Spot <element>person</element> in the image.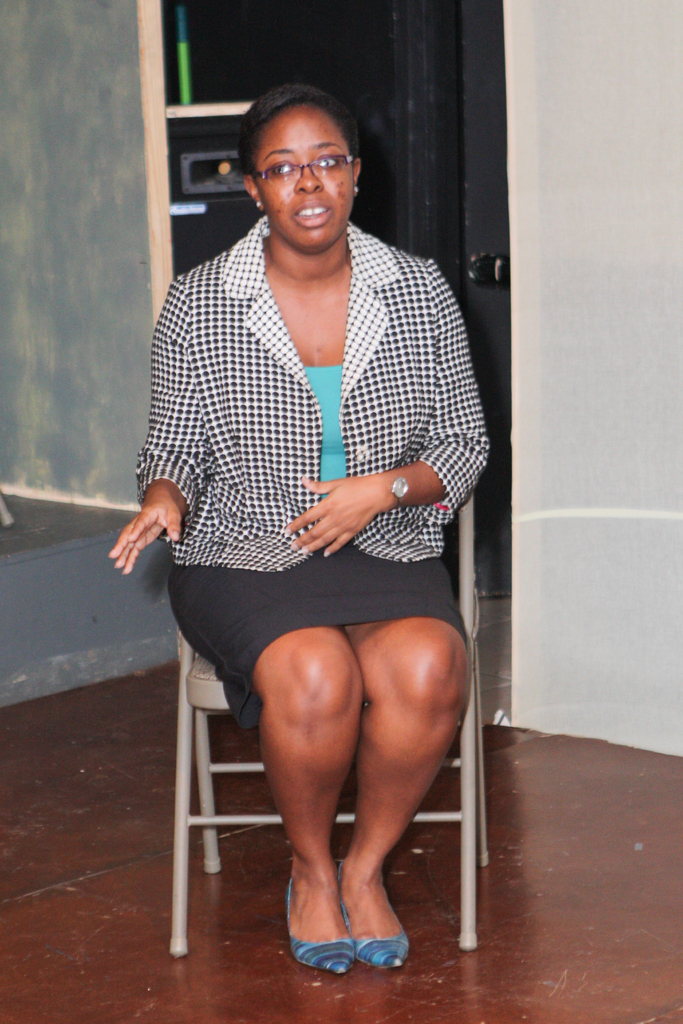
<element>person</element> found at (101,80,493,979).
